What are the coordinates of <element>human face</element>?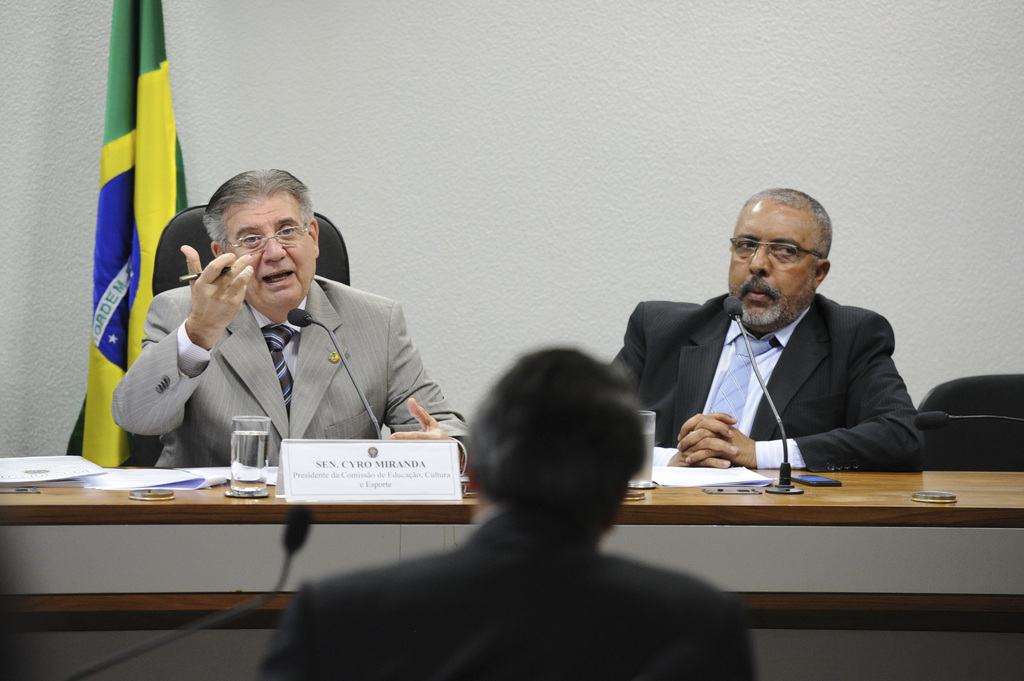
<region>727, 204, 806, 324</region>.
